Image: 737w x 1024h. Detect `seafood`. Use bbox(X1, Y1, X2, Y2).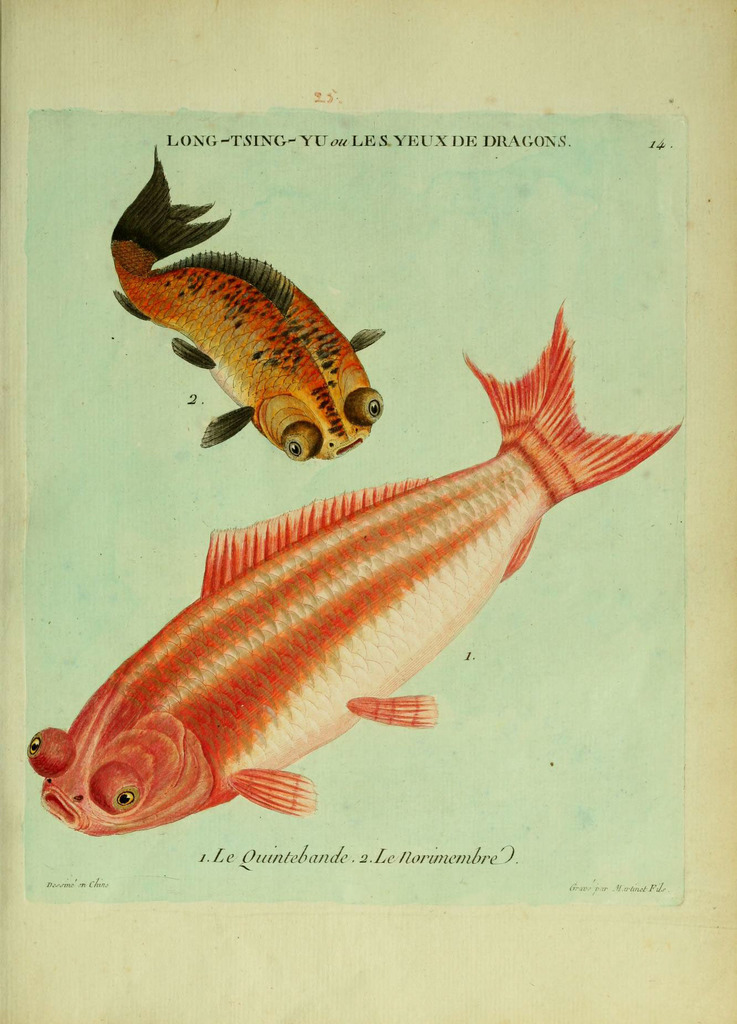
bbox(26, 300, 681, 837).
